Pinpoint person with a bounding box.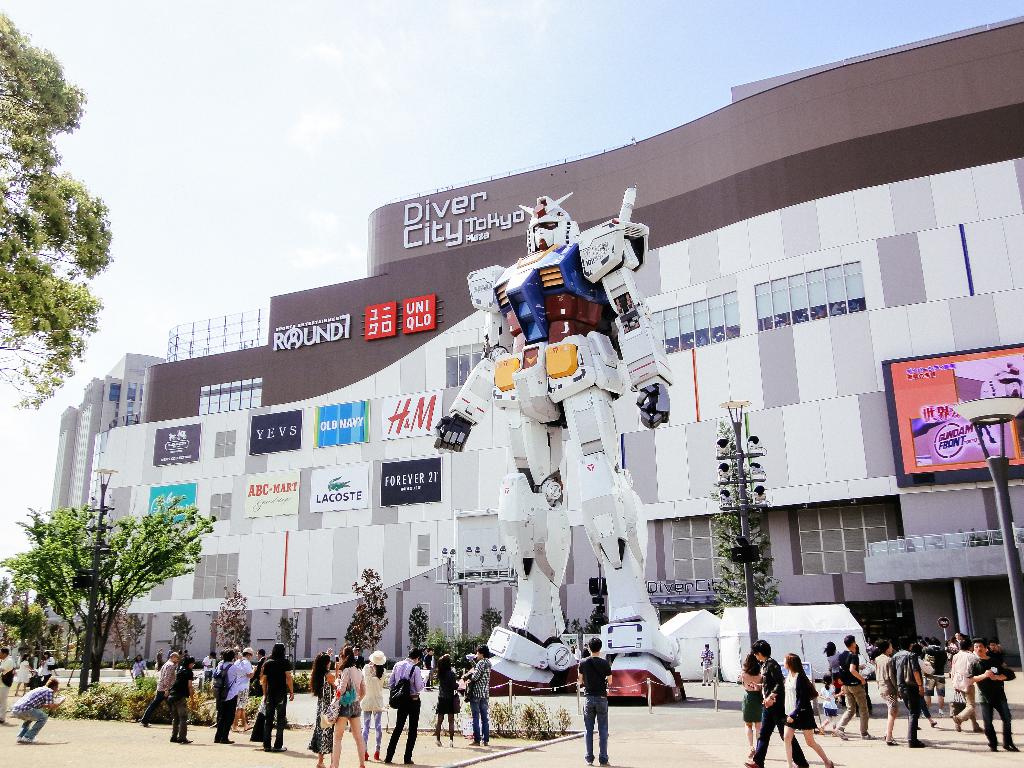
select_region(892, 650, 941, 745).
